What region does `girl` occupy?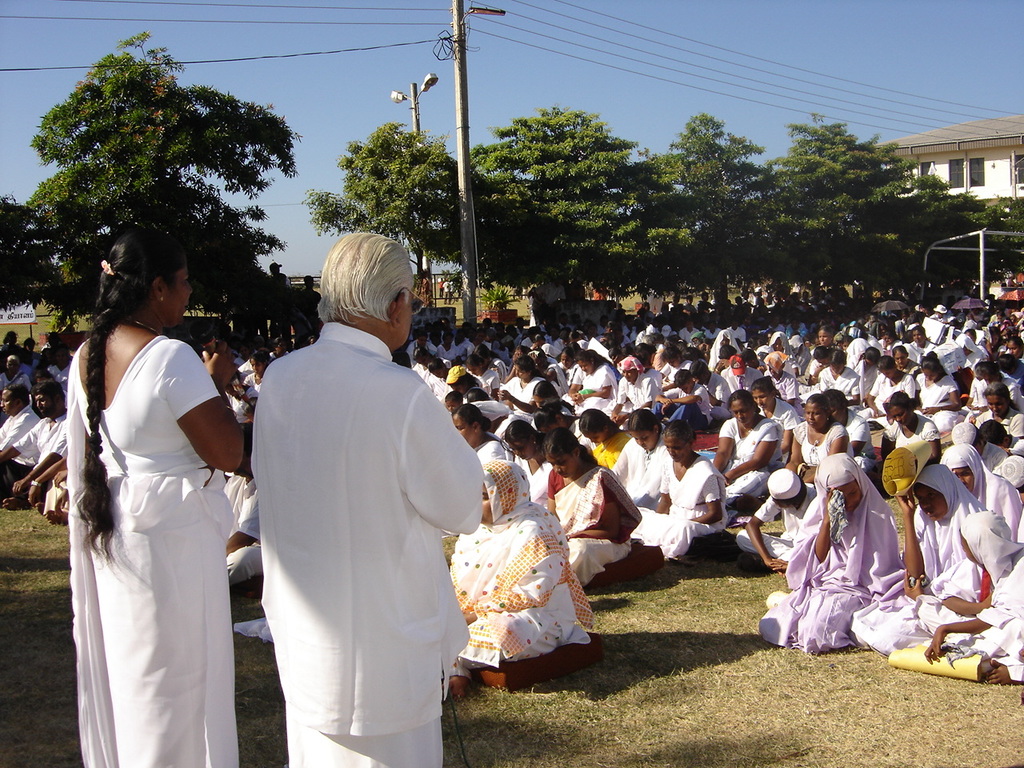
region(442, 462, 612, 669).
